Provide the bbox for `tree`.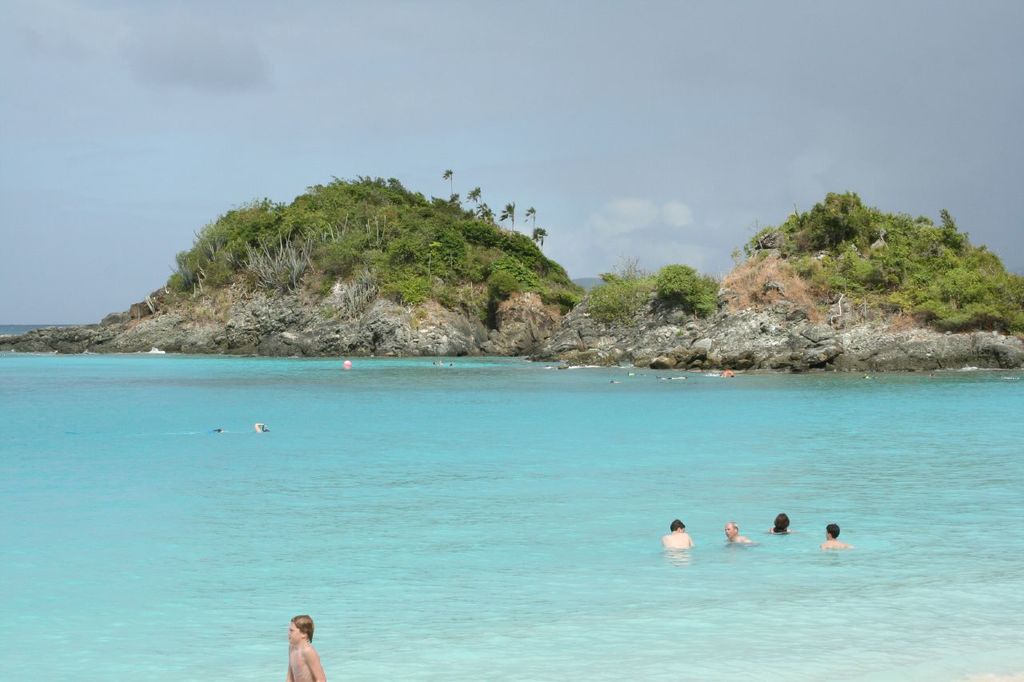
l=538, t=225, r=546, b=245.
